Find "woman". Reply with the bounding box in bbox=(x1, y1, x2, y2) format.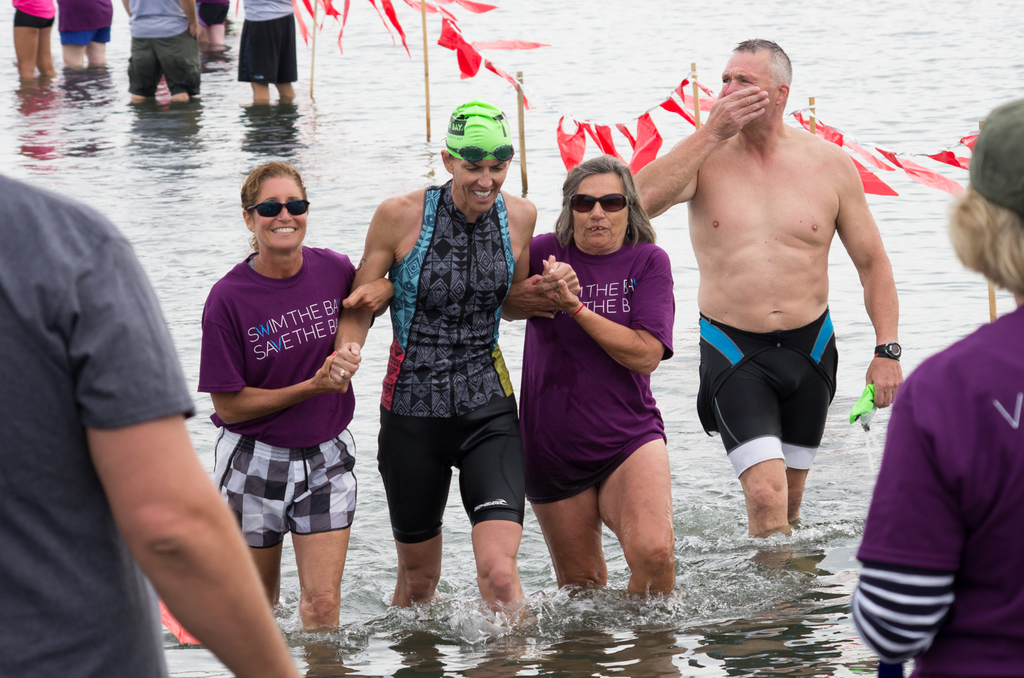
bbox=(170, 151, 380, 654).
